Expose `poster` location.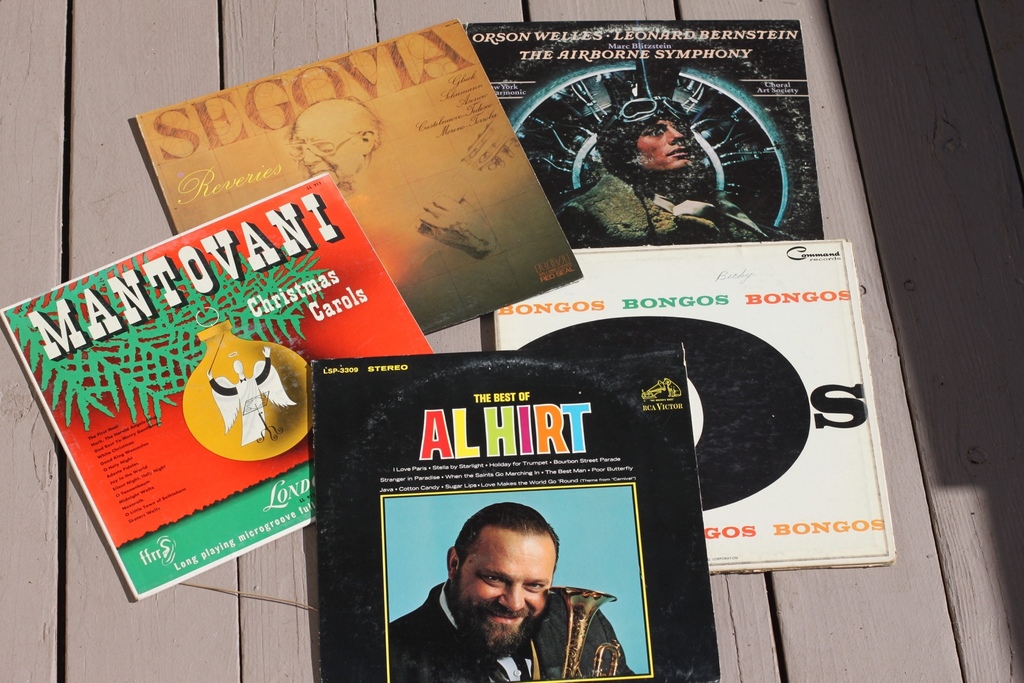
Exposed at 0, 174, 435, 605.
